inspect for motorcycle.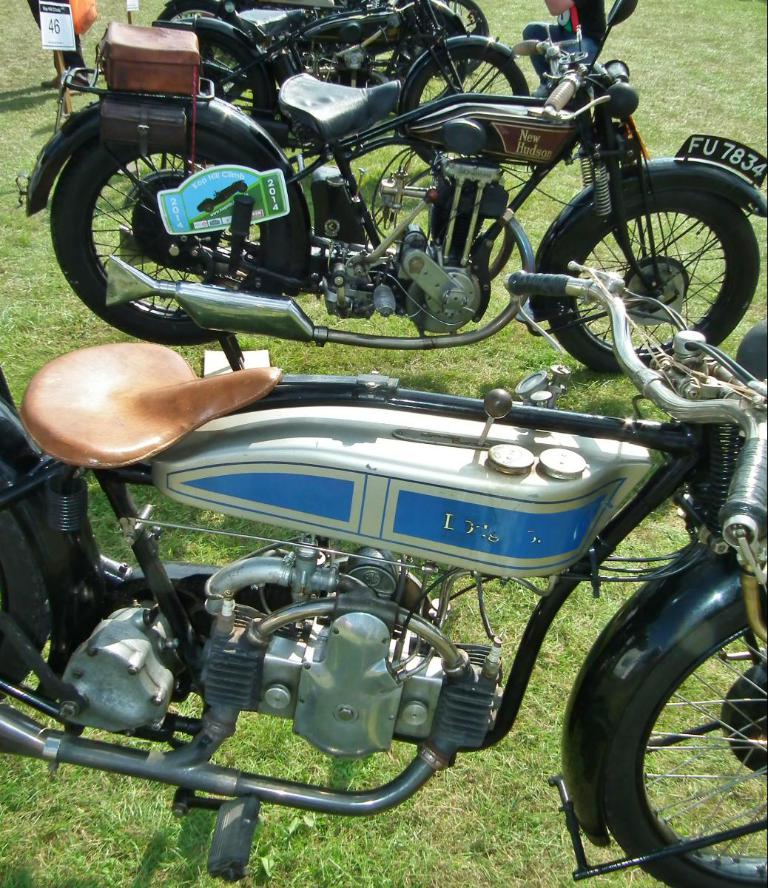
Inspection: {"x1": 157, "y1": 0, "x2": 492, "y2": 75}.
